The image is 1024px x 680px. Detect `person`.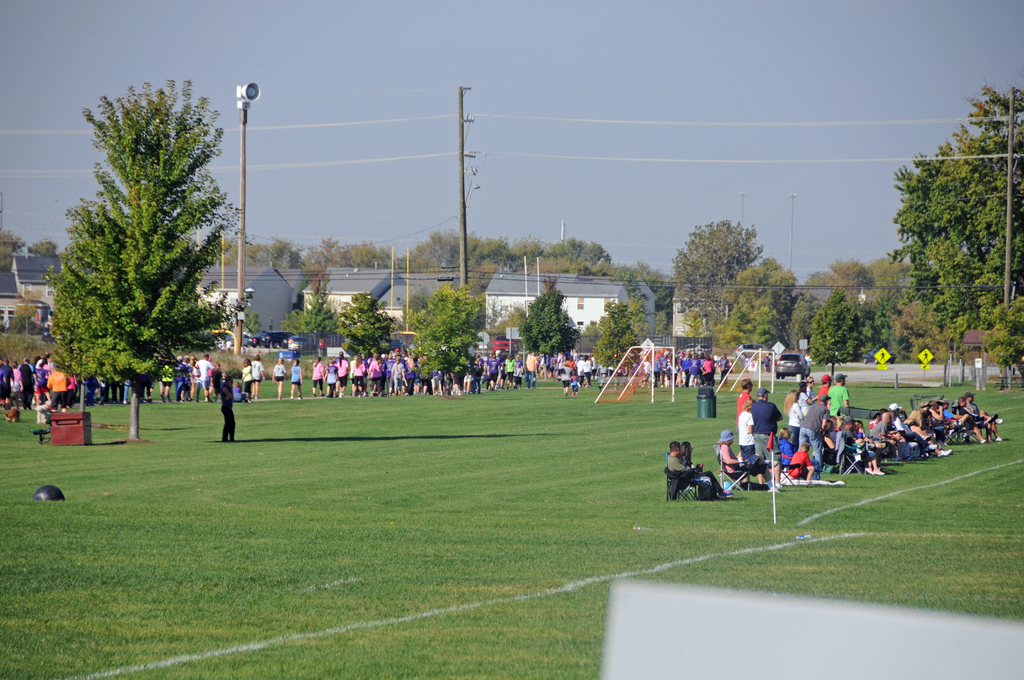
Detection: detection(664, 434, 730, 503).
